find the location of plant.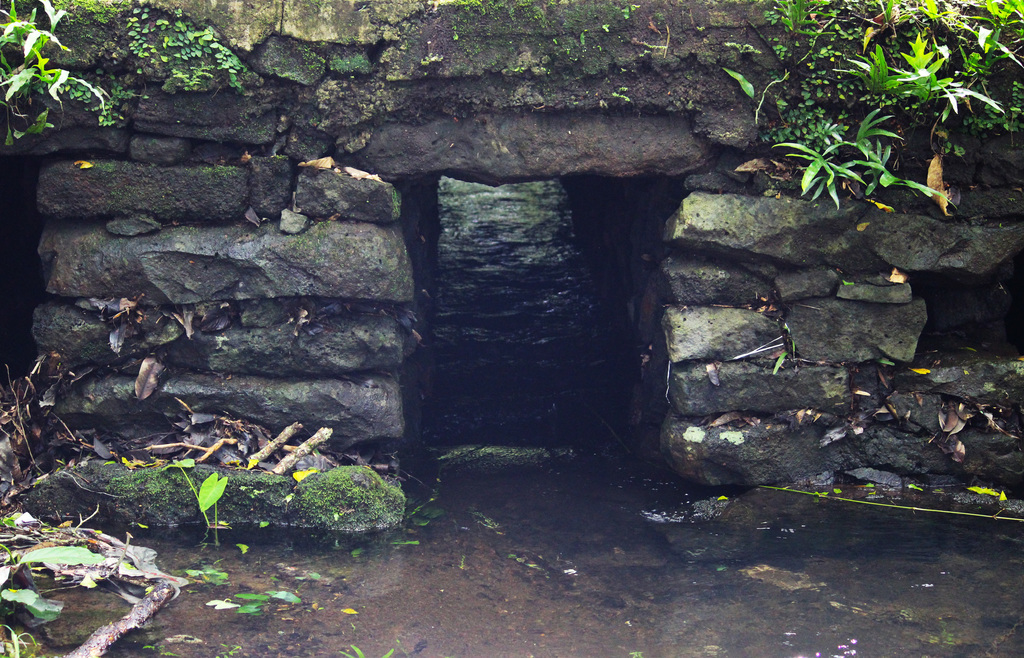
Location: bbox=[164, 453, 225, 532].
